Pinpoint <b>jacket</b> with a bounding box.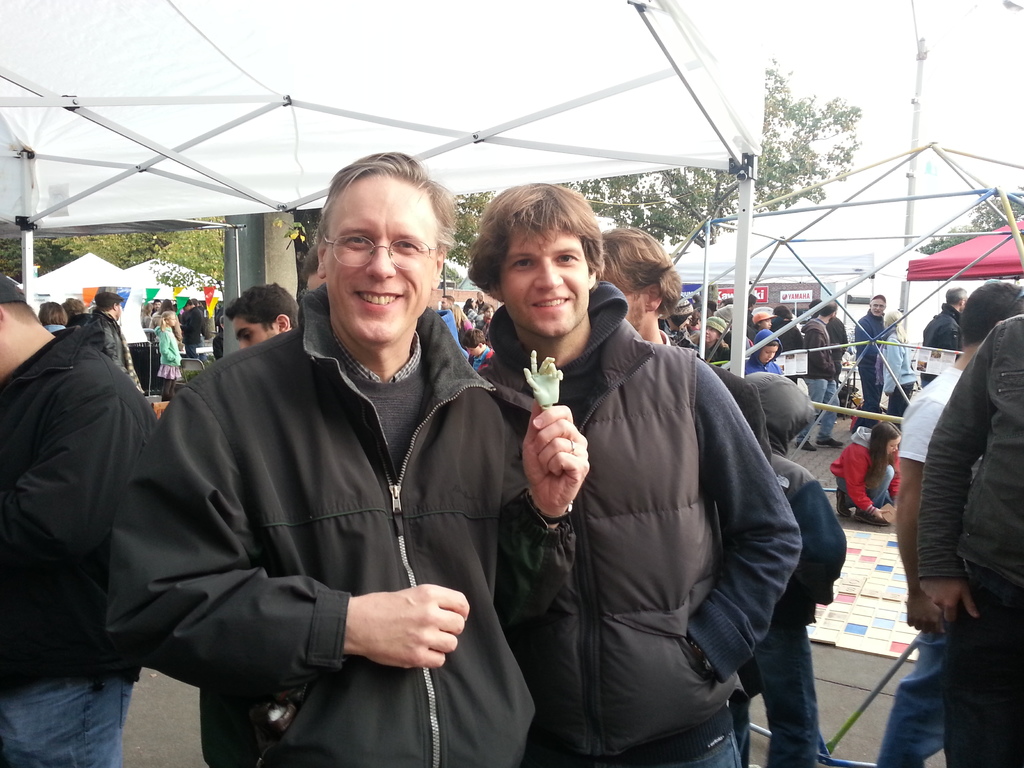
BBox(461, 234, 790, 753).
